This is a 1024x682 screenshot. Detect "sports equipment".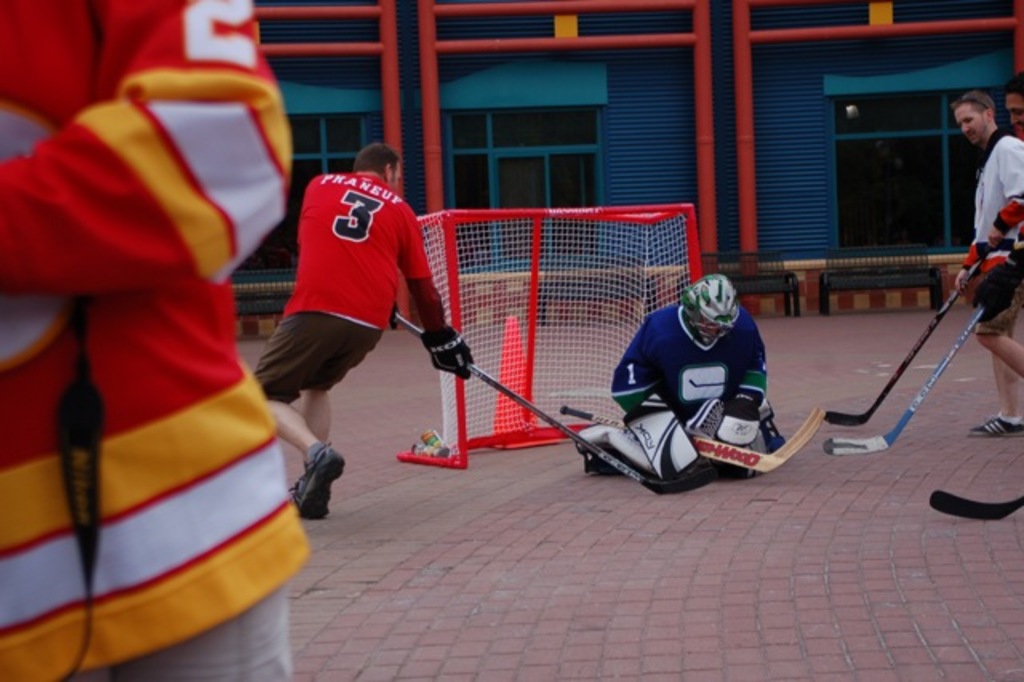
region(395, 311, 717, 495).
